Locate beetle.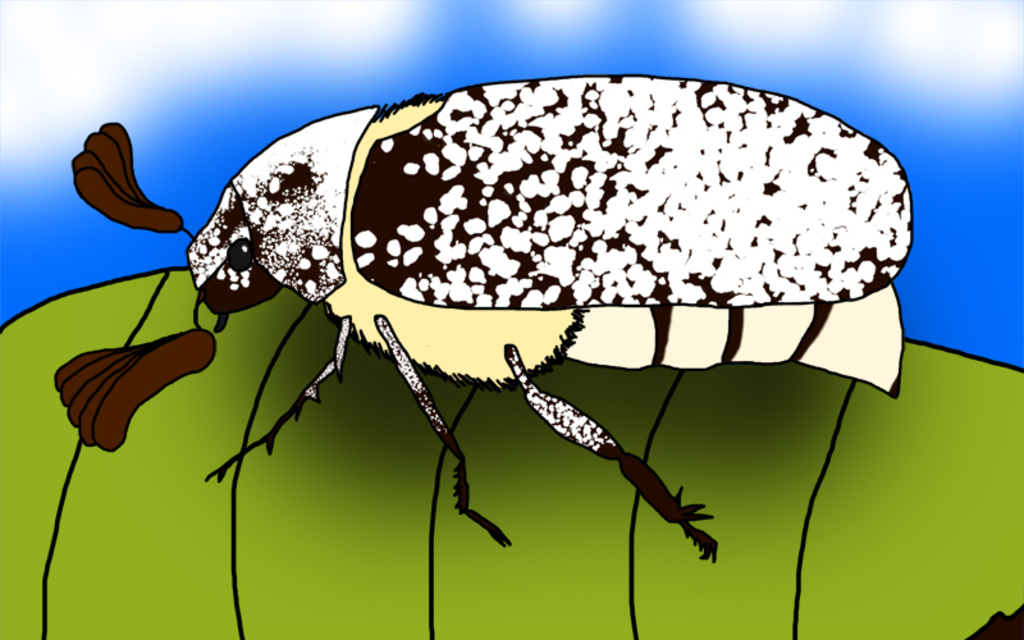
Bounding box: select_region(46, 67, 891, 593).
